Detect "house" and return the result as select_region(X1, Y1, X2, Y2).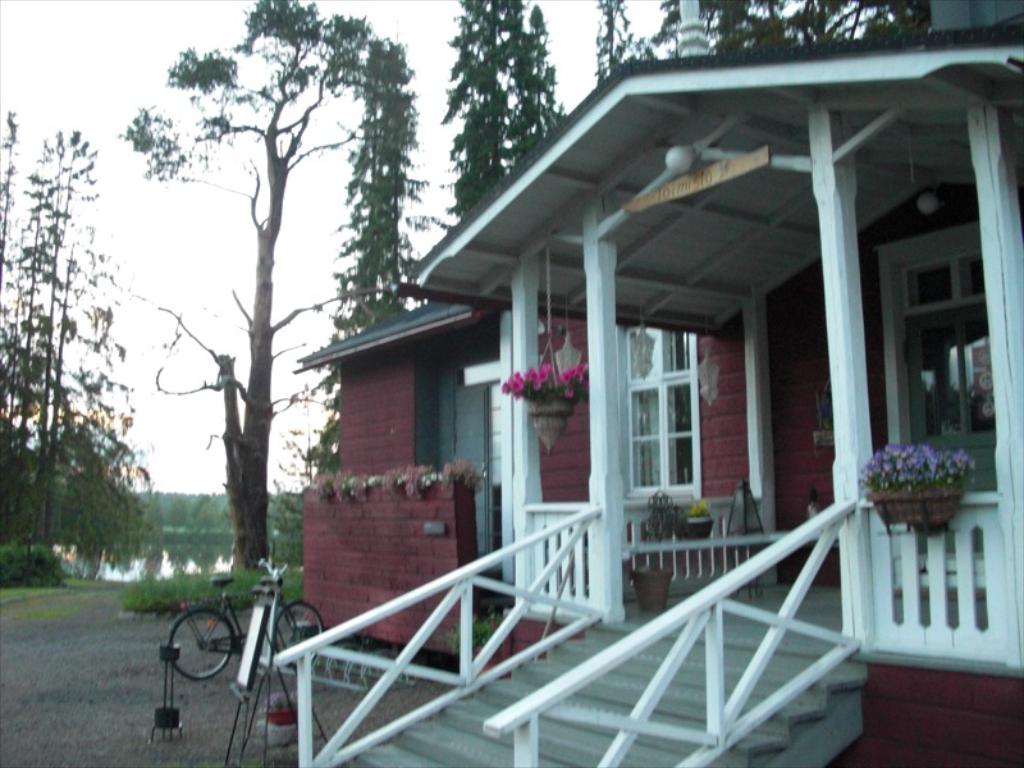
select_region(243, 22, 1016, 701).
